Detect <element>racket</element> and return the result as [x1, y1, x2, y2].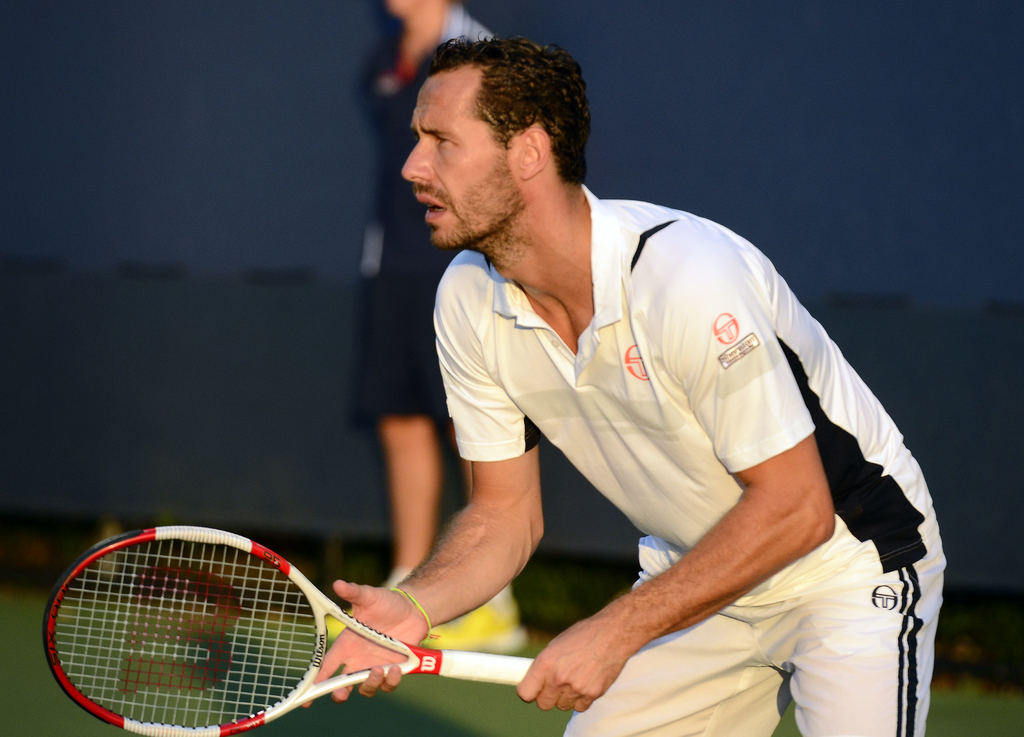
[36, 522, 540, 736].
